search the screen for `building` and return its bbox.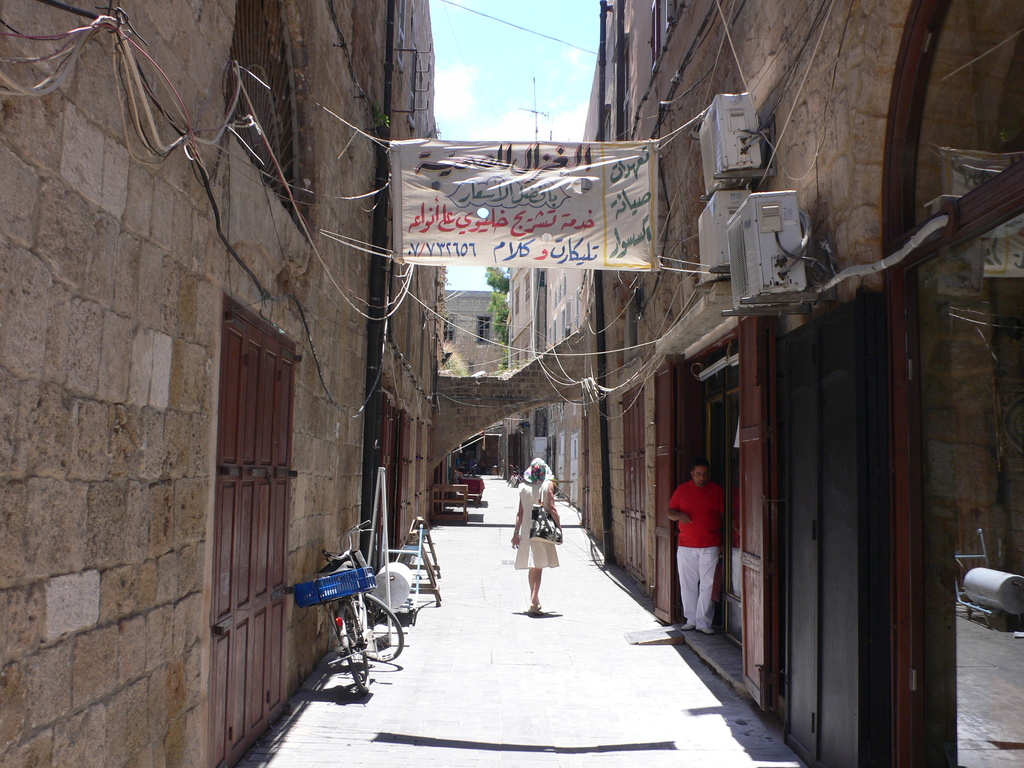
Found: crop(0, 0, 436, 767).
